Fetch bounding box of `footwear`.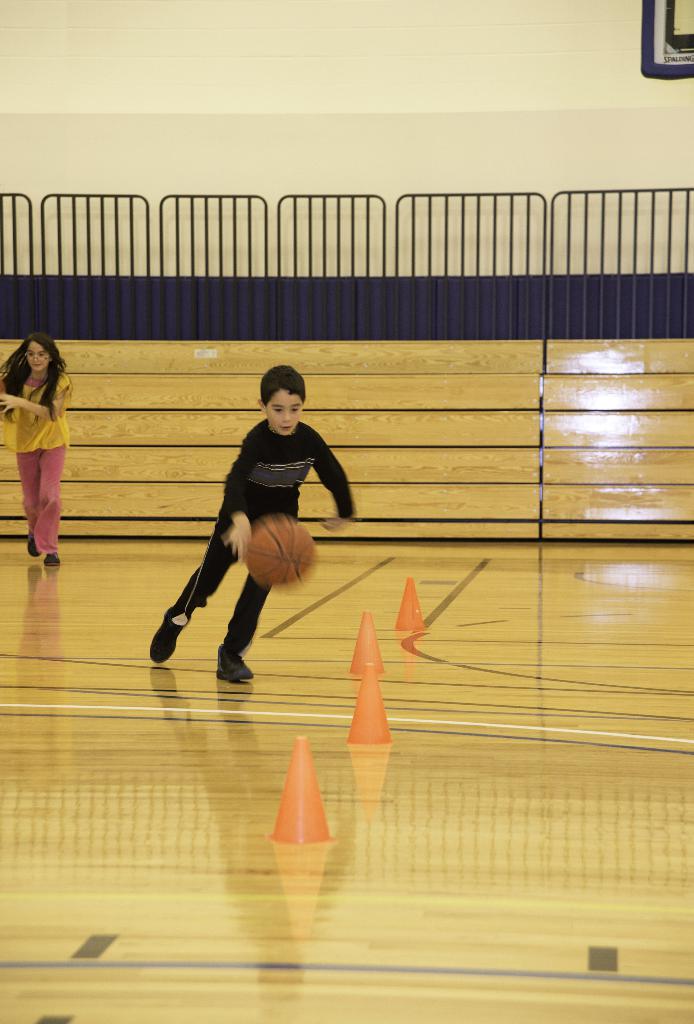
Bbox: 26/538/45/557.
